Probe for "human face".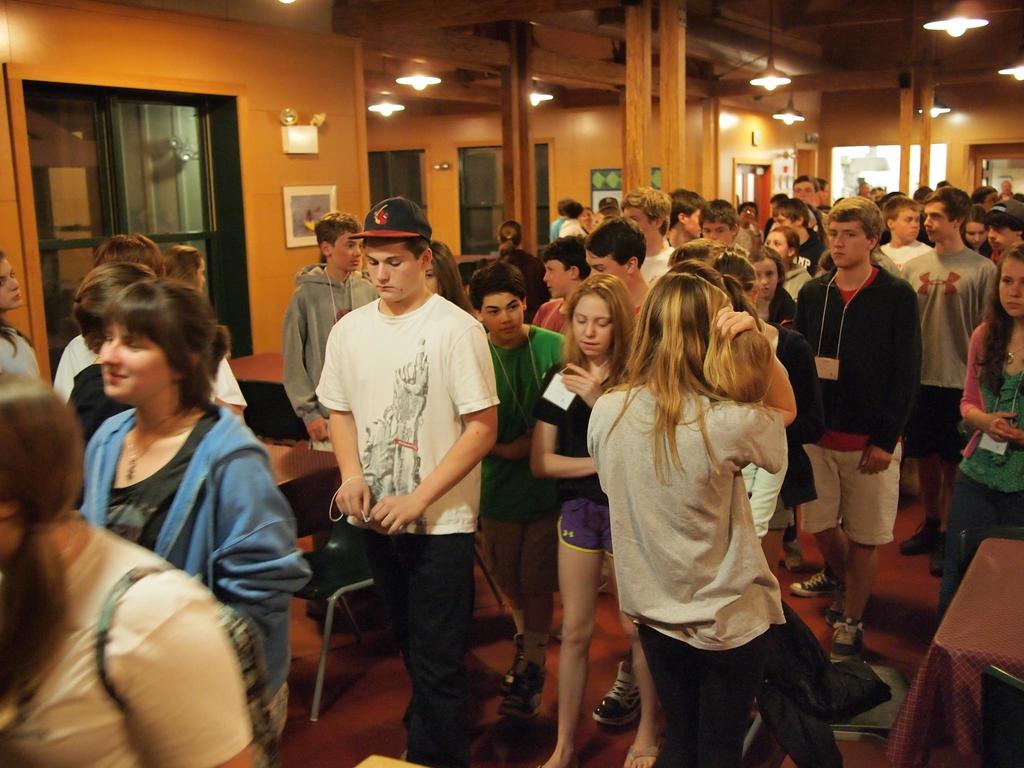
Probe result: bbox=[572, 291, 616, 359].
